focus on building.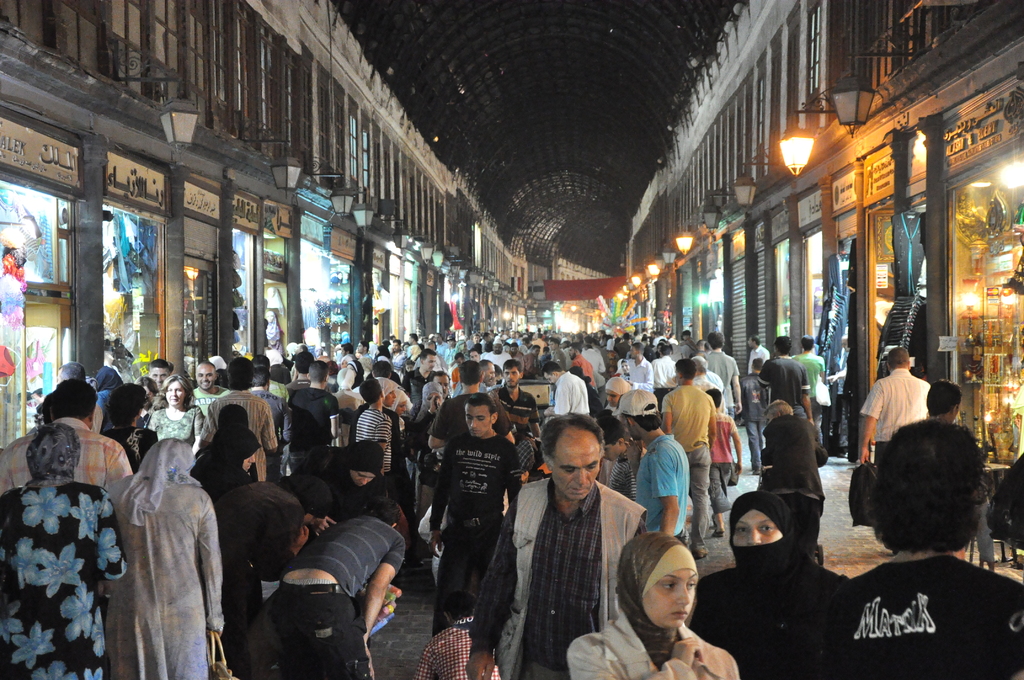
Focused at BBox(0, 0, 1023, 677).
